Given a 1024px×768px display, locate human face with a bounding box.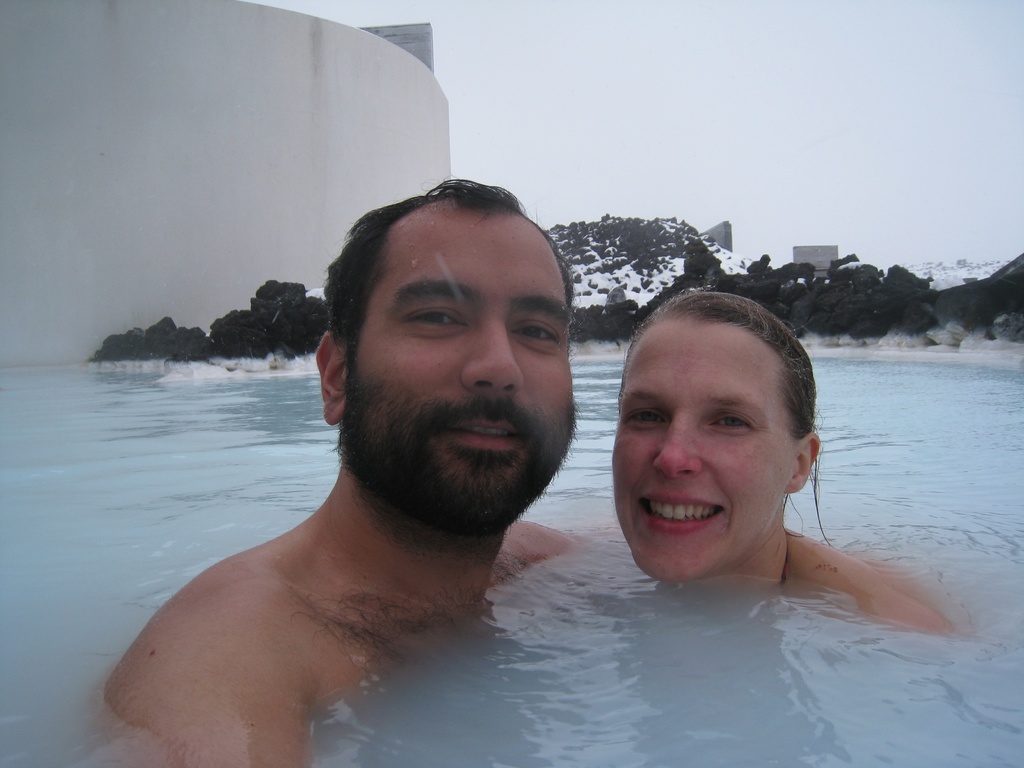
Located: (left=611, top=314, right=799, bottom=585).
